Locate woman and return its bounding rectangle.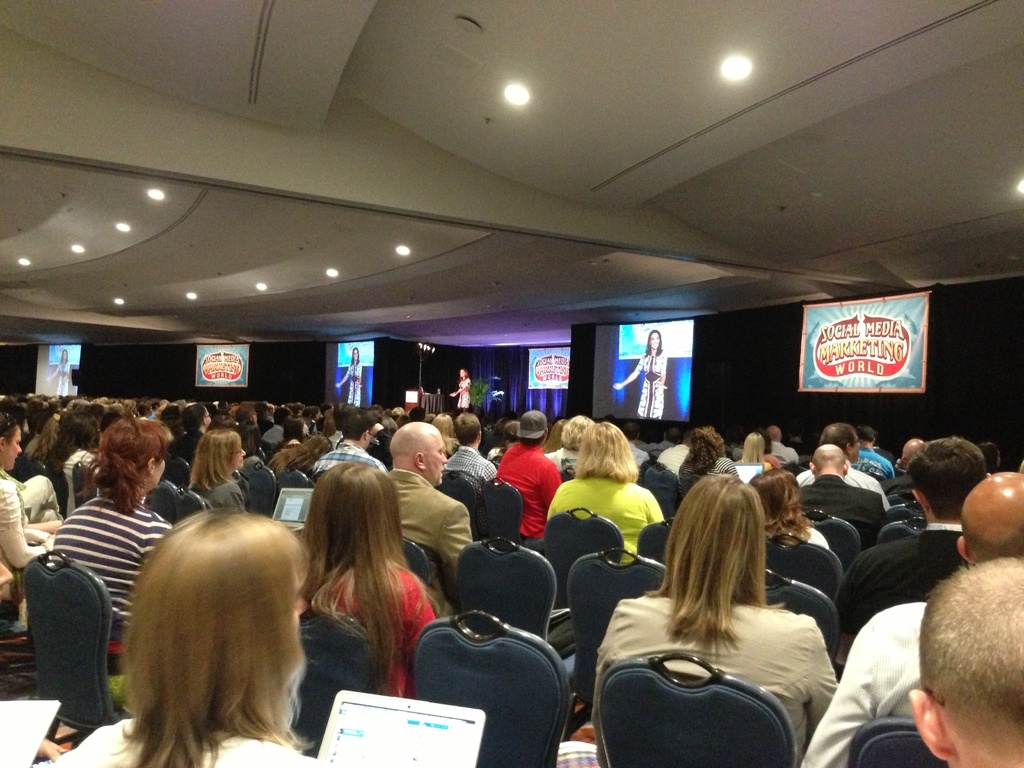
crop(598, 456, 842, 767).
